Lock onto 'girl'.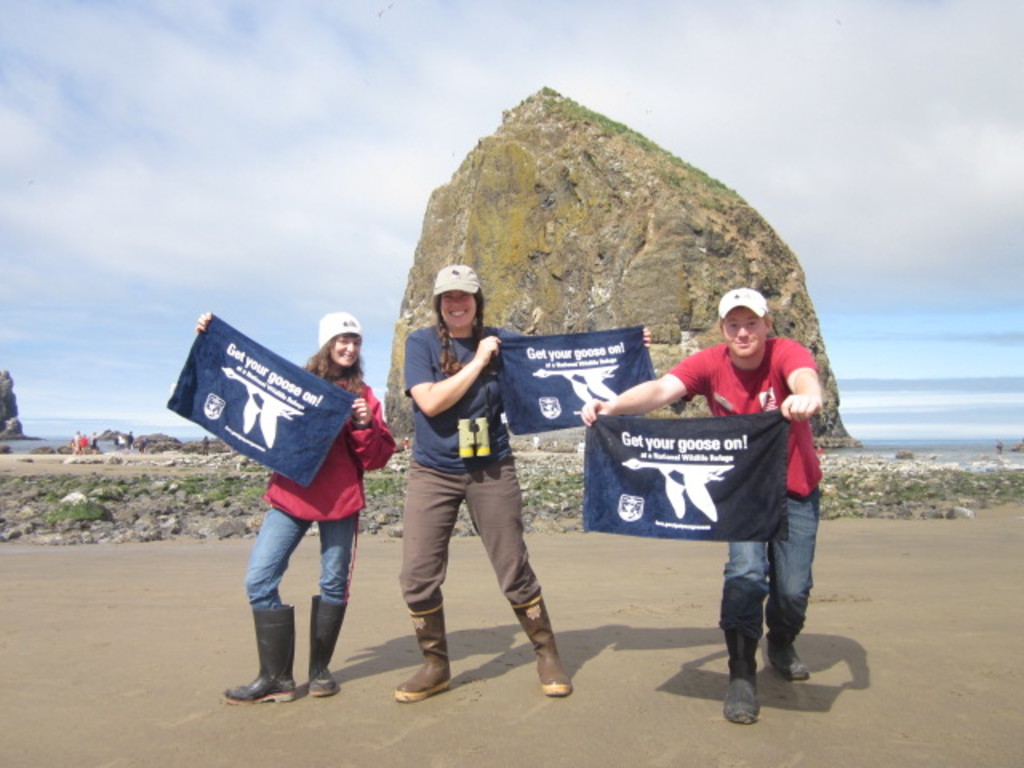
Locked: 194, 318, 397, 698.
